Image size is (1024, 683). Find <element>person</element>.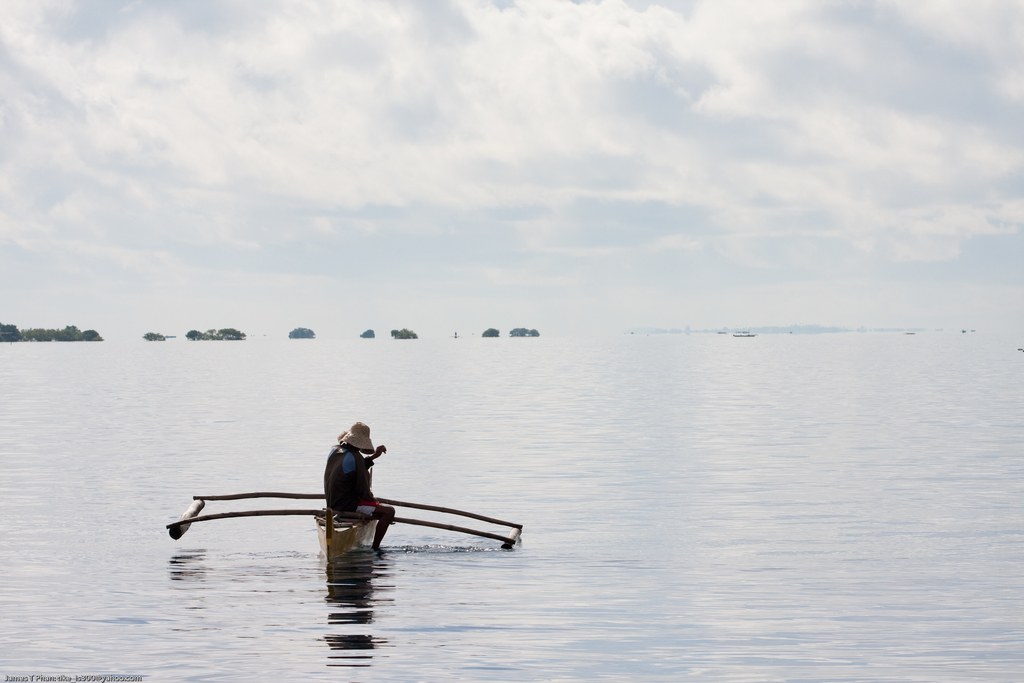
select_region(308, 424, 387, 554).
